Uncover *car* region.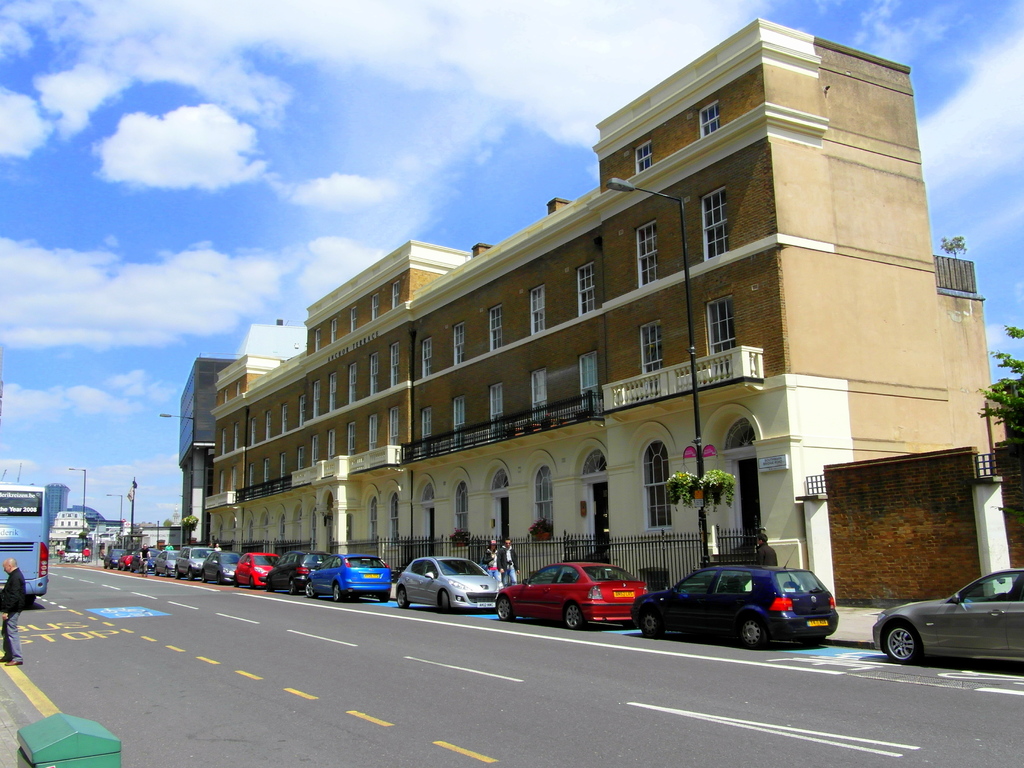
Uncovered: x1=868 y1=575 x2=1021 y2=676.
